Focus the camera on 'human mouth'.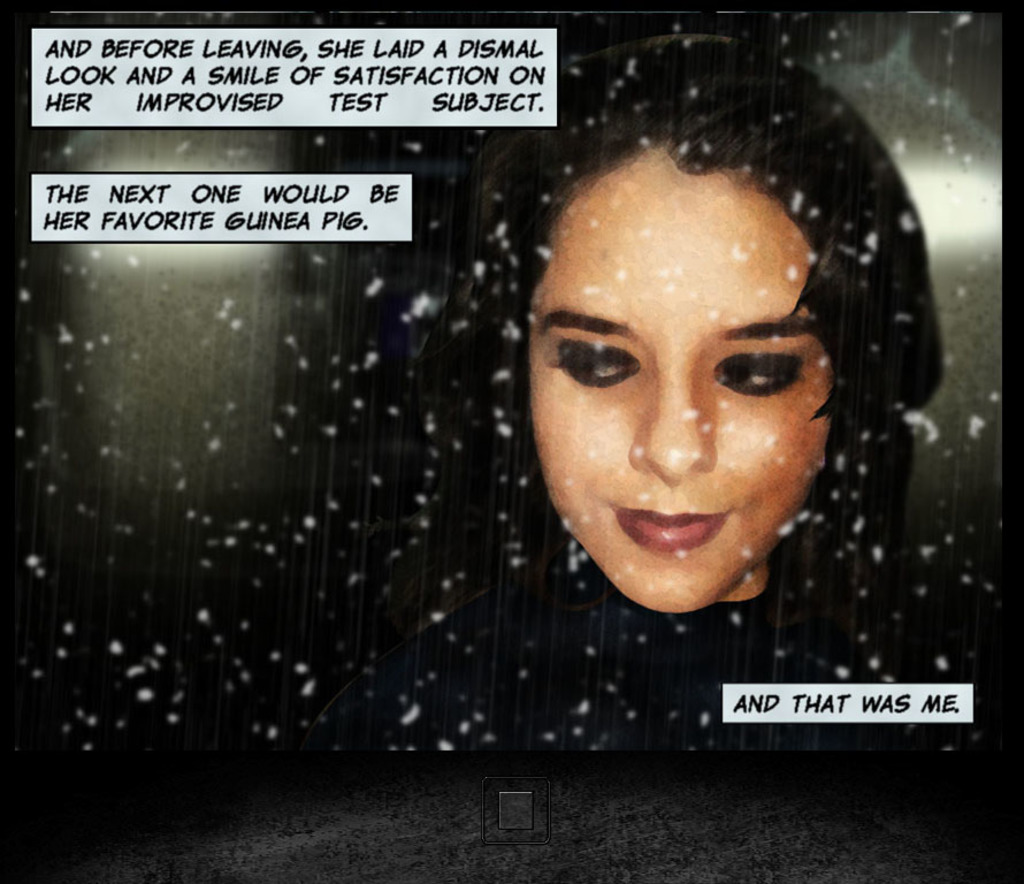
Focus region: left=614, top=511, right=731, bottom=552.
